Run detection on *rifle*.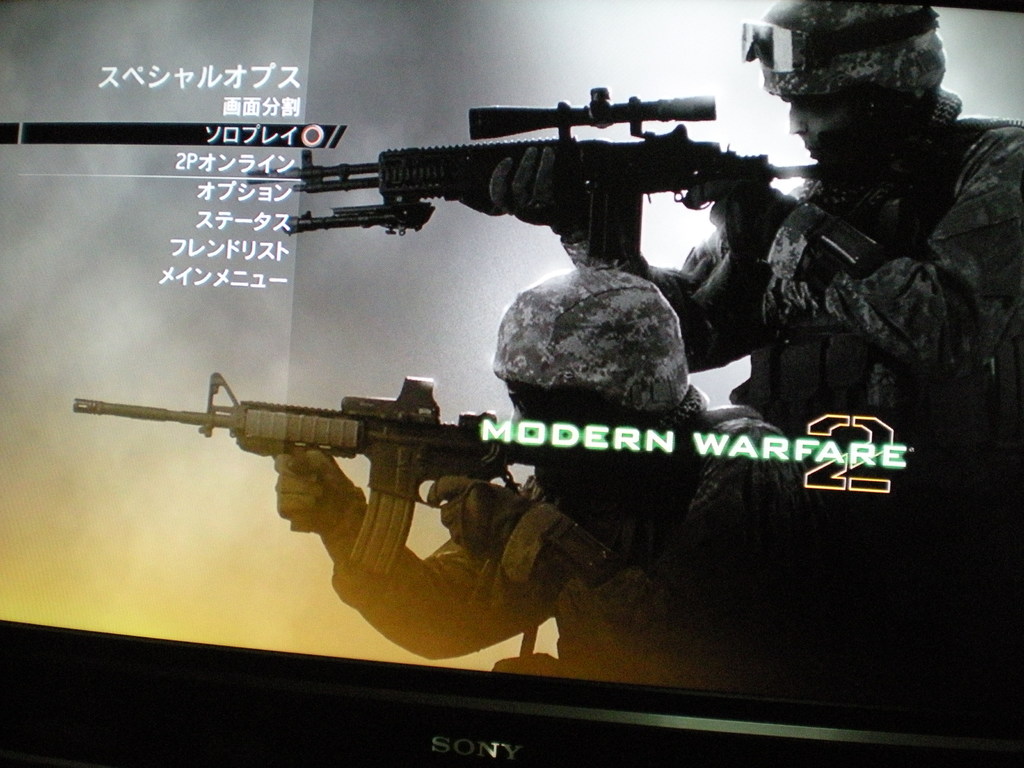
Result: crop(241, 76, 852, 275).
